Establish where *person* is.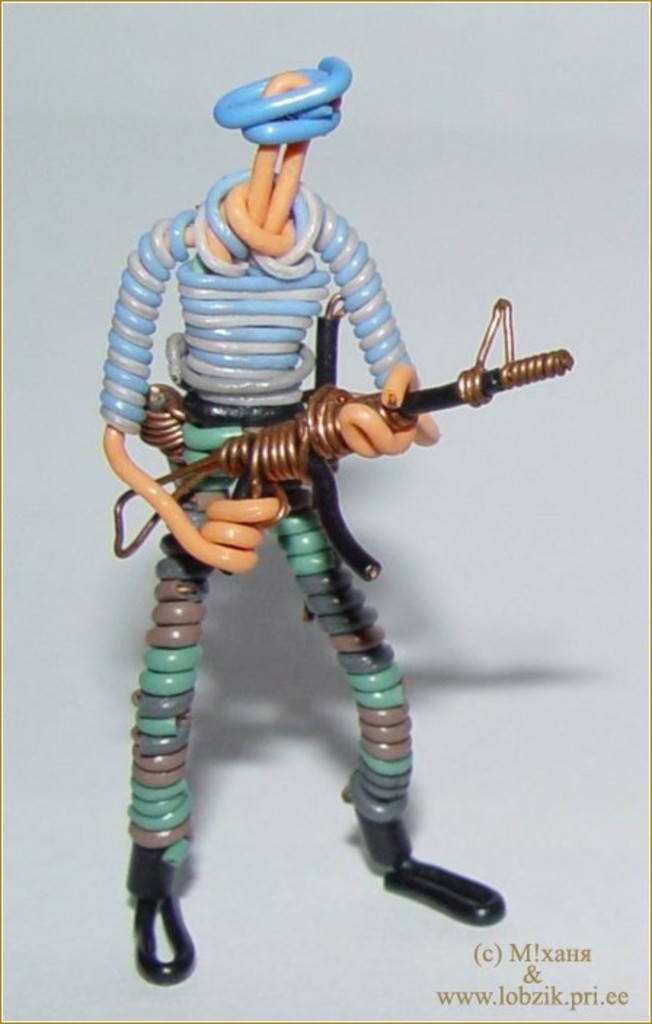
Established at BBox(93, 55, 502, 986).
